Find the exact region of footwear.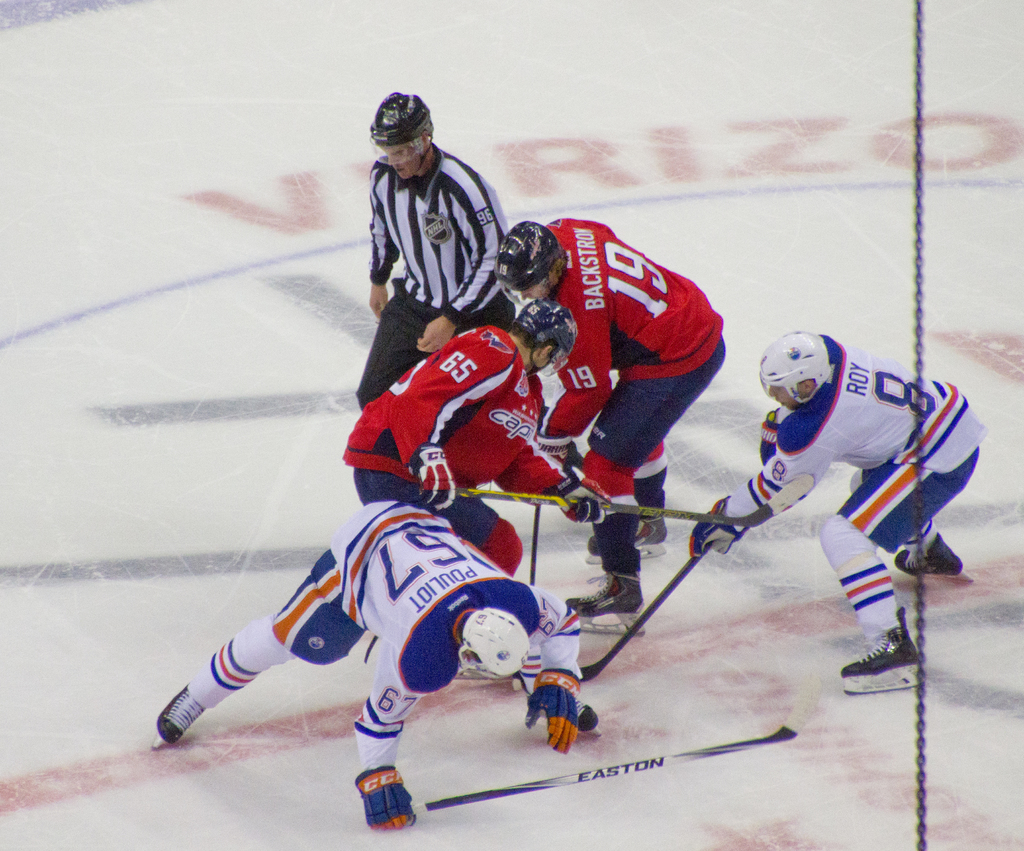
Exact region: [839, 606, 924, 683].
